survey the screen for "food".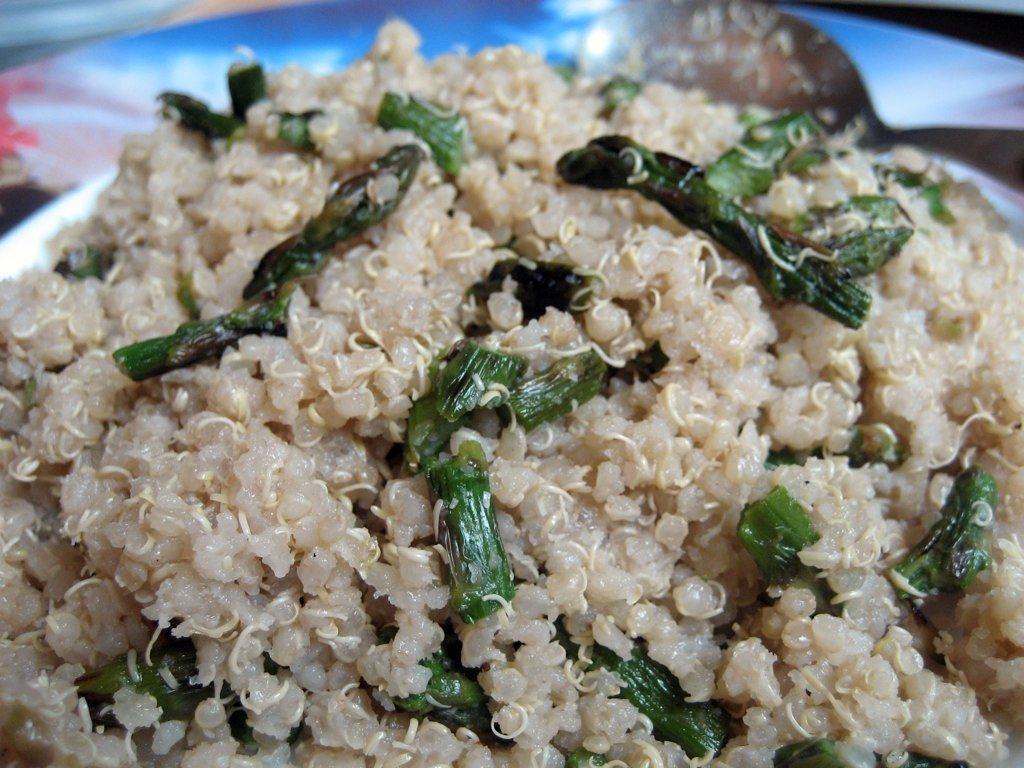
Survey found: locate(0, 7, 1023, 767).
